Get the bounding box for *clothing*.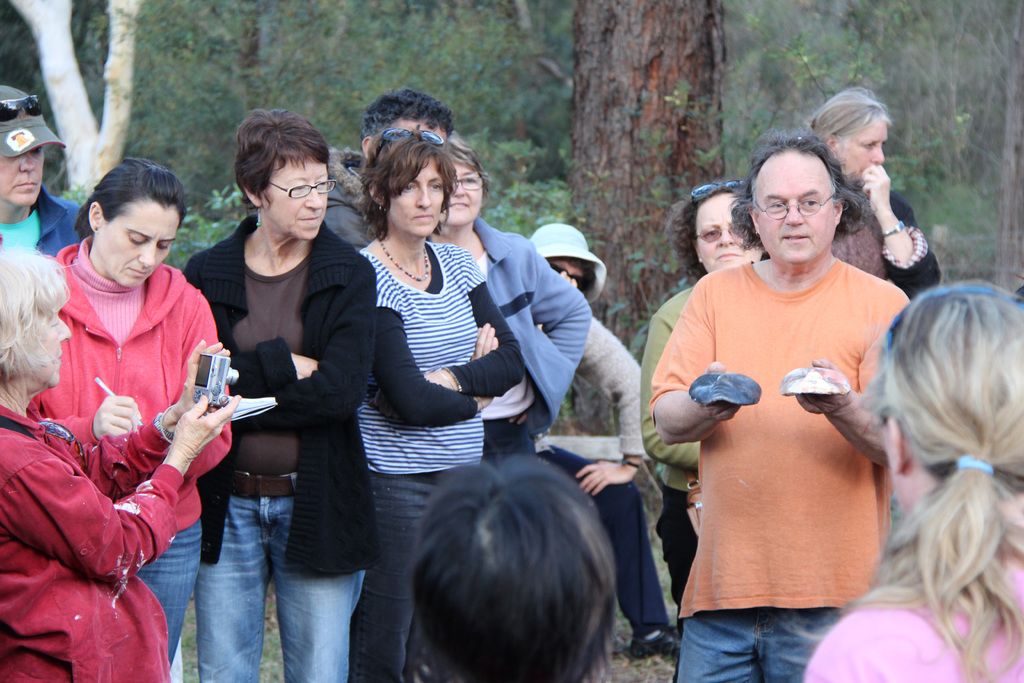
bbox=[834, 191, 938, 299].
